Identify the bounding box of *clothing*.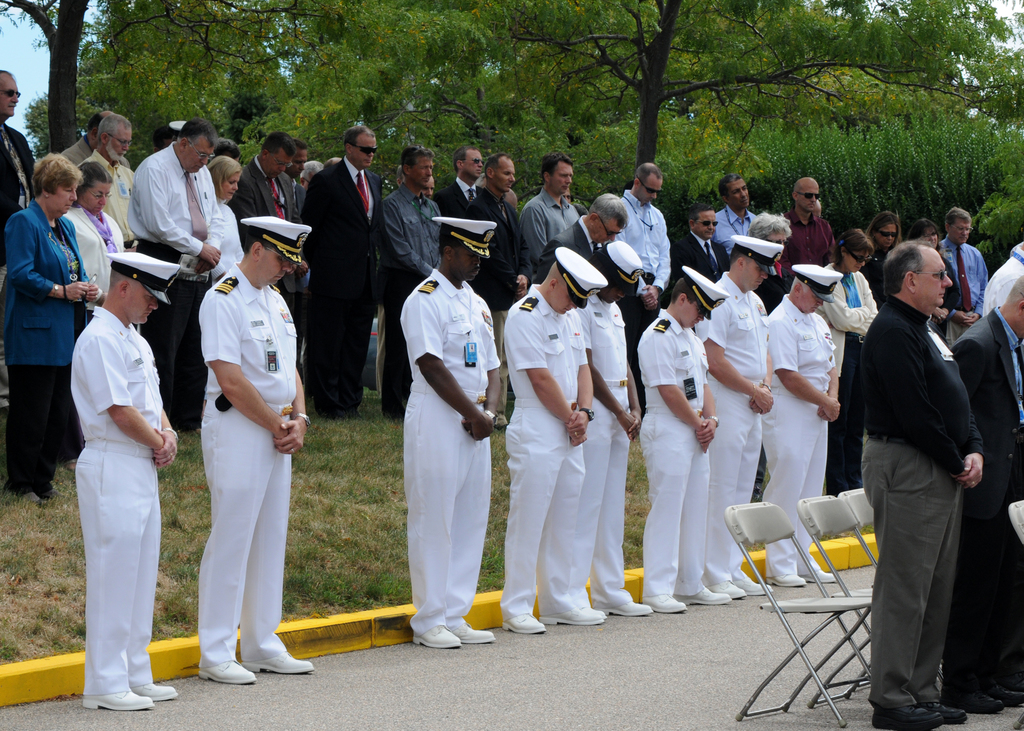
[673, 229, 732, 275].
